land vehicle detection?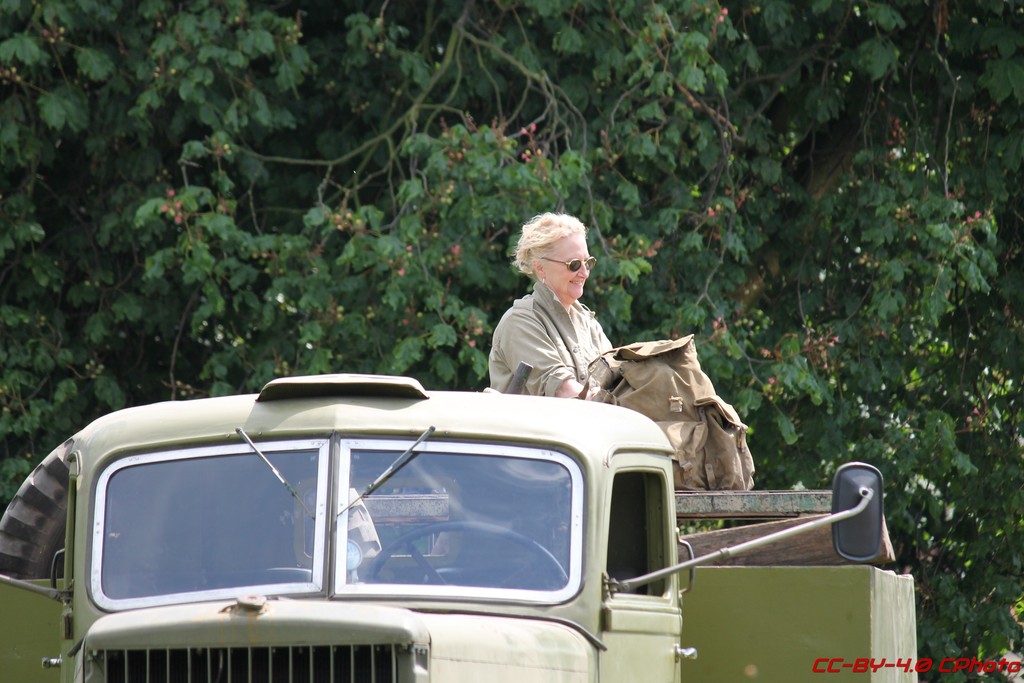
BBox(0, 340, 866, 682)
